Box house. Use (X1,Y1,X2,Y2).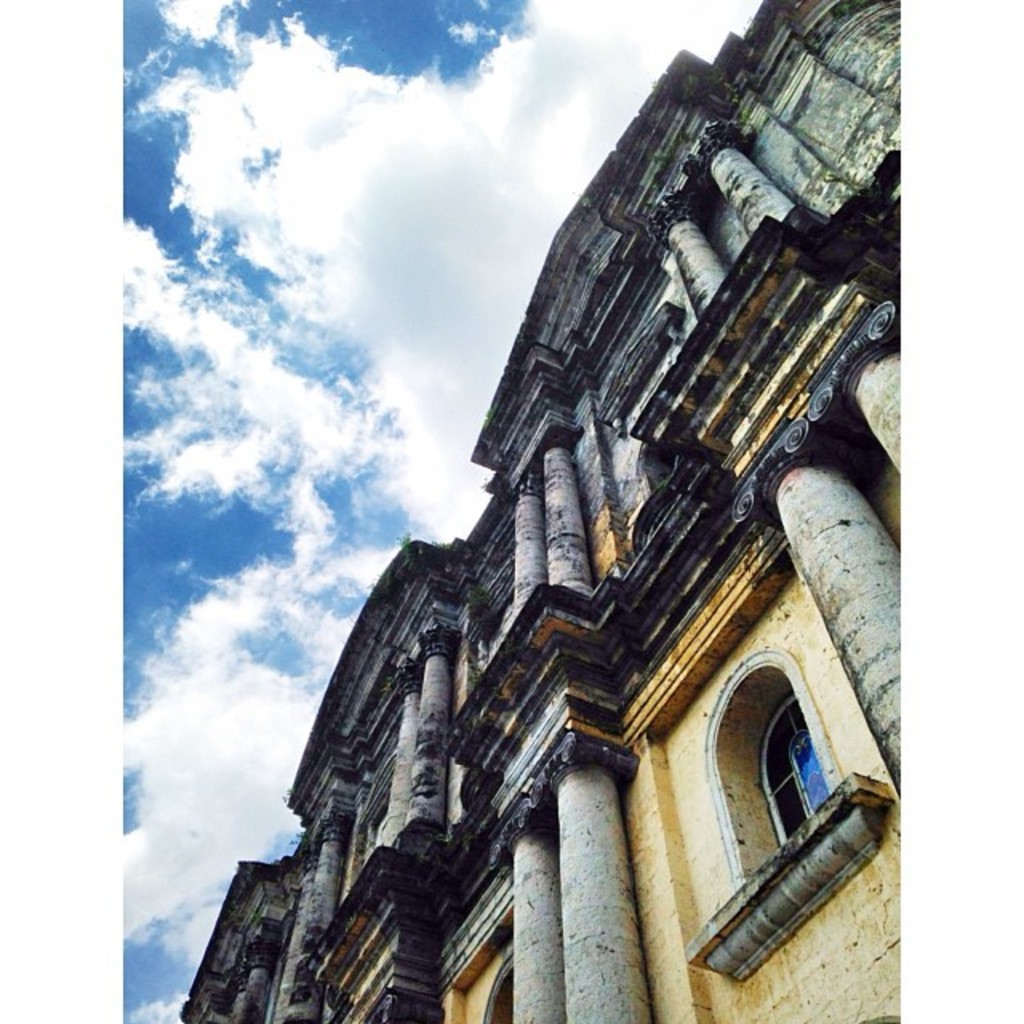
(182,0,920,1022).
